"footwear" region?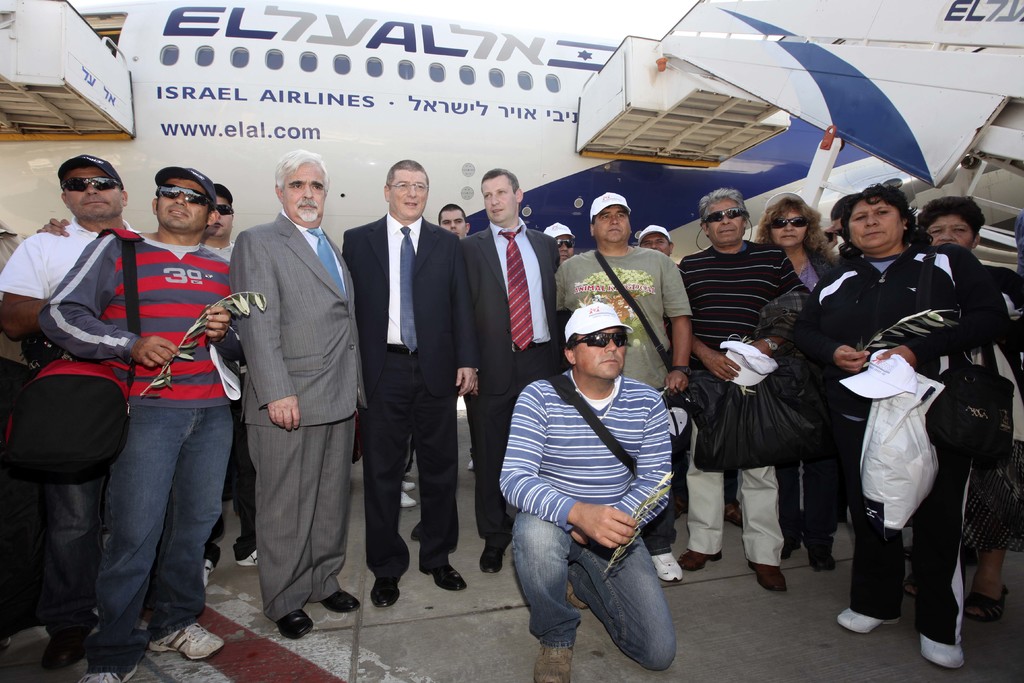
<bbox>147, 623, 225, 659</bbox>
